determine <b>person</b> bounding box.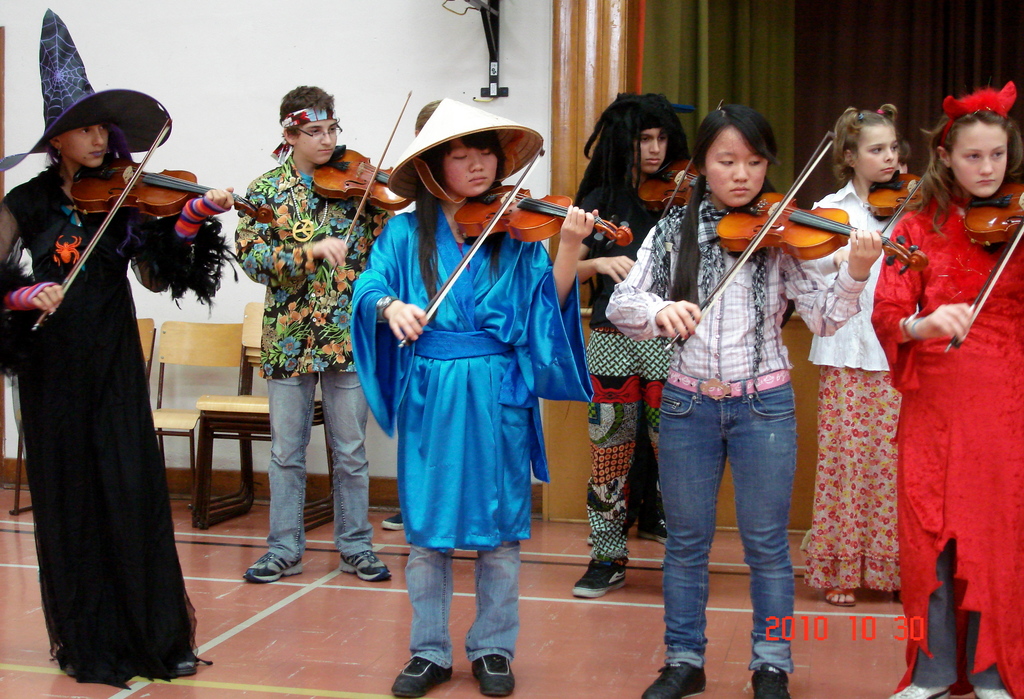
Determined: 3, 14, 231, 676.
